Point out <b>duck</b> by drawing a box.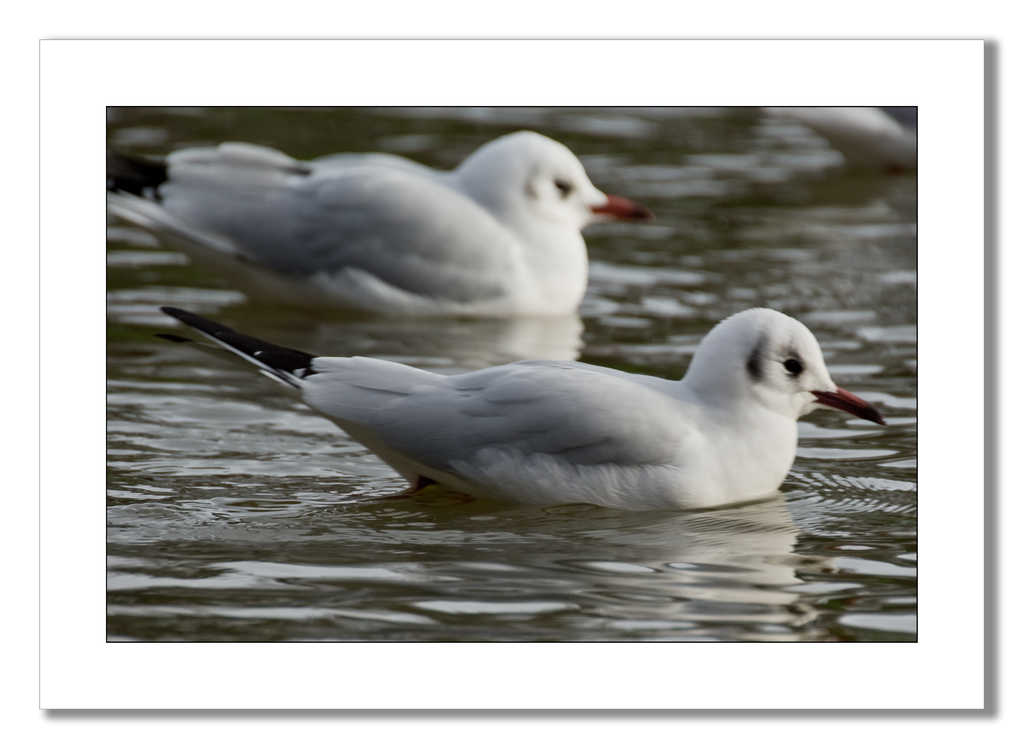
l=145, t=302, r=900, b=506.
